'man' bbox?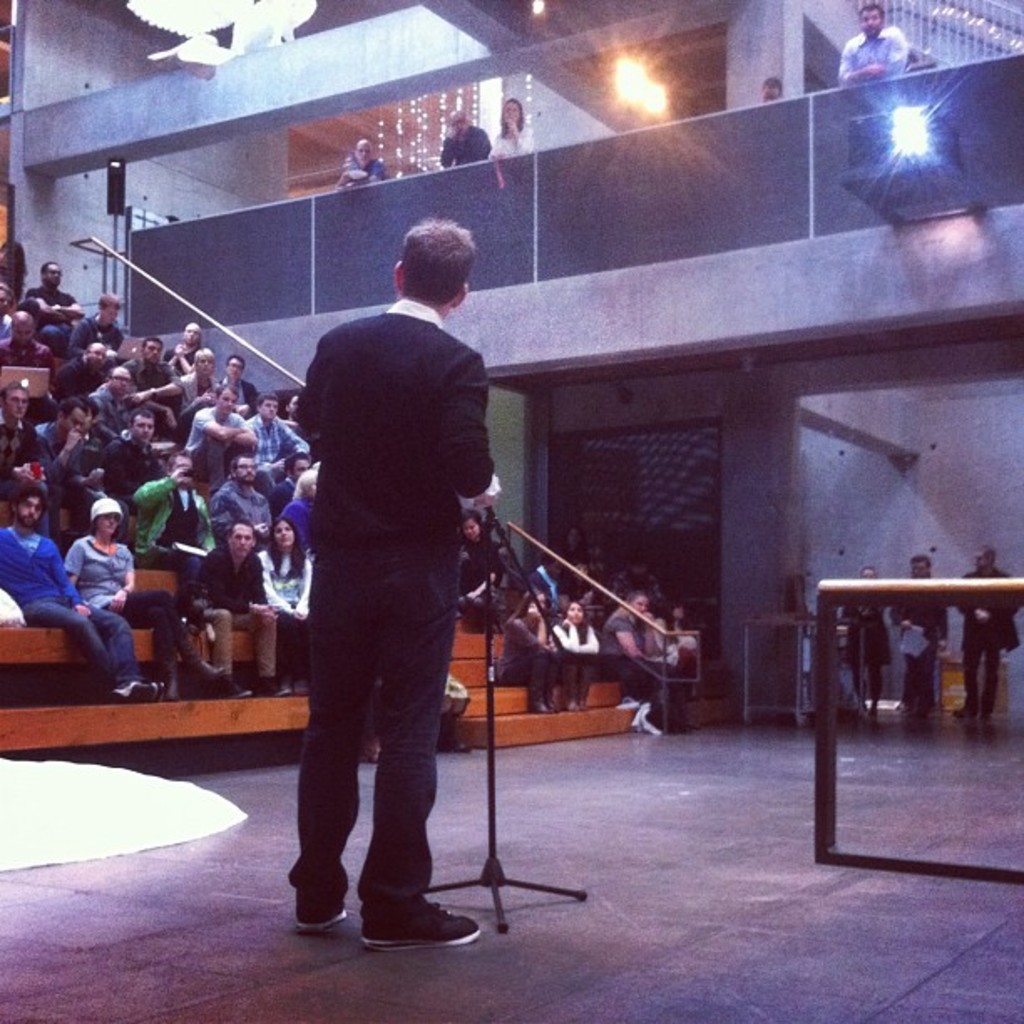
[left=120, top=348, right=184, bottom=435]
